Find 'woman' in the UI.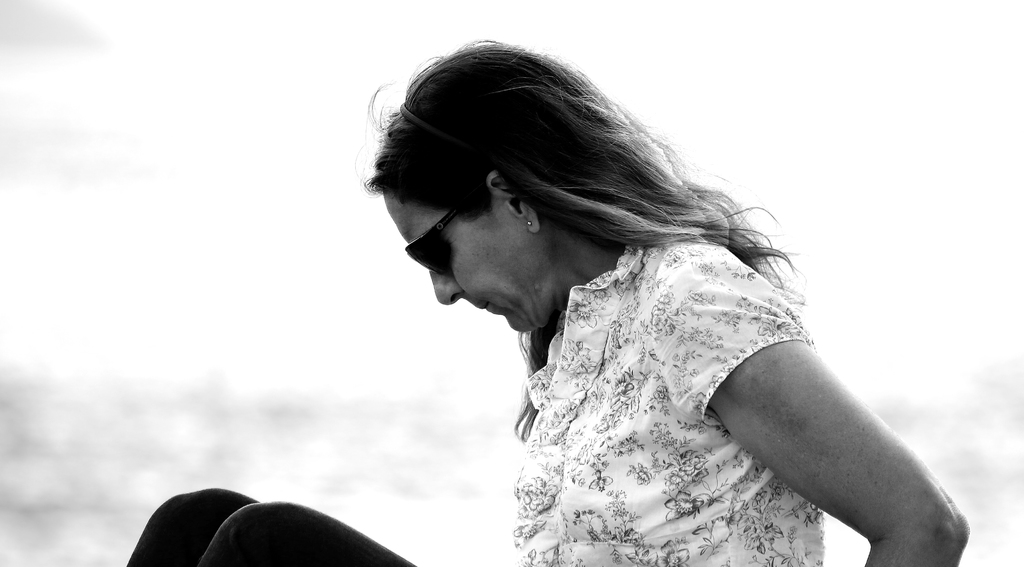
UI element at [left=112, top=32, right=977, bottom=566].
